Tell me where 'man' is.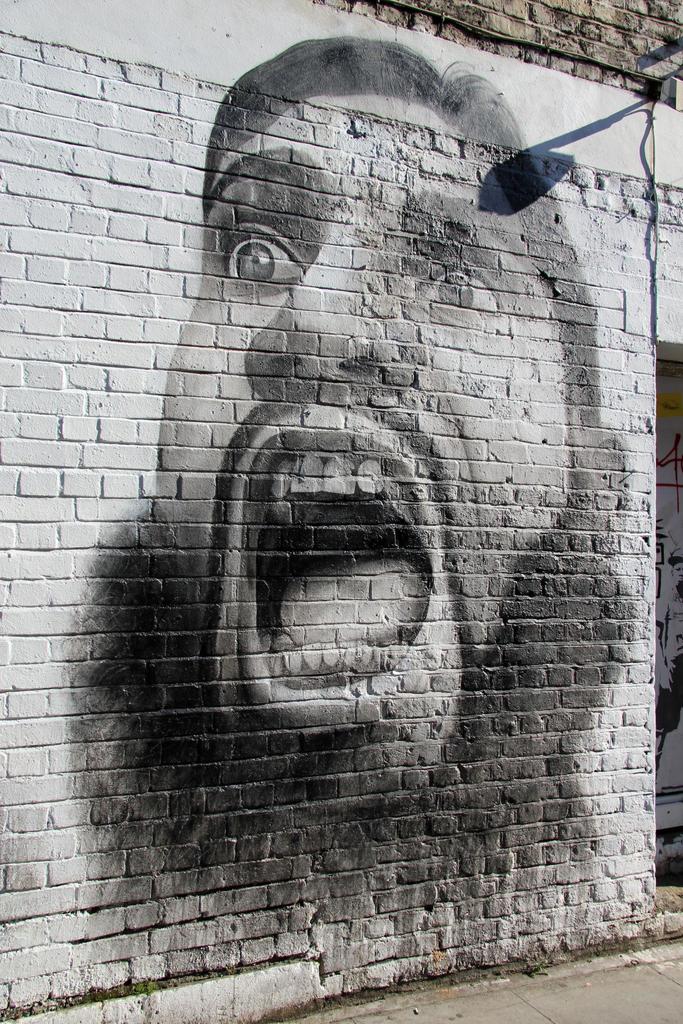
'man' is at box=[59, 28, 641, 970].
